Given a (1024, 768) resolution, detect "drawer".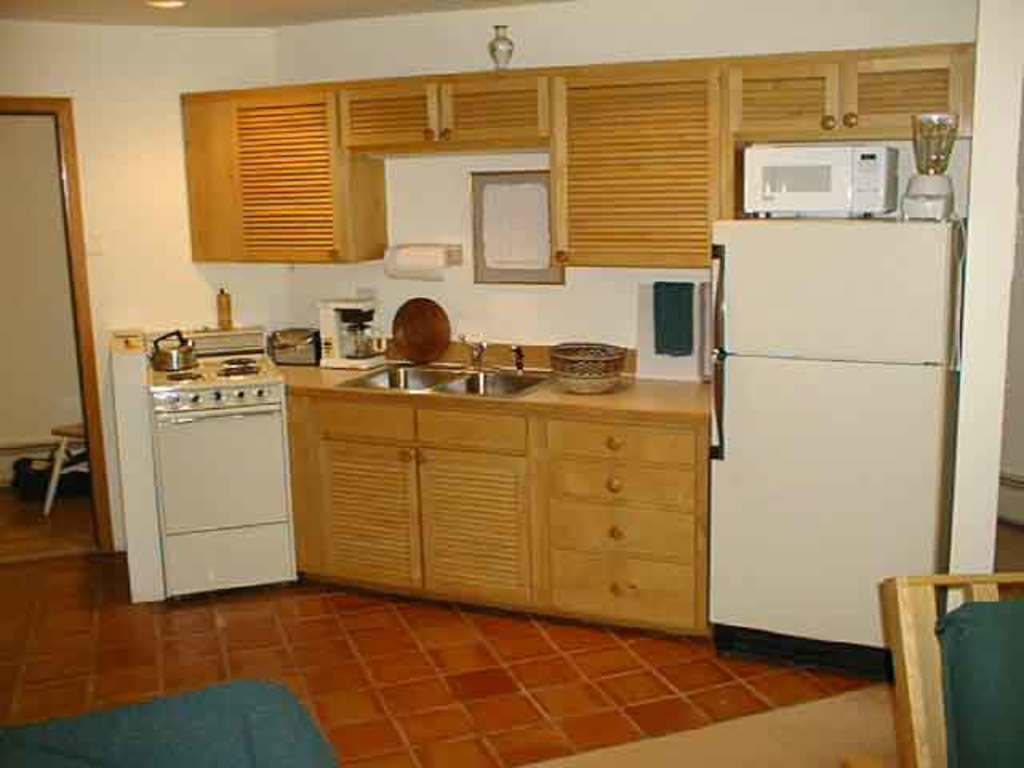
bbox=[549, 496, 691, 565].
